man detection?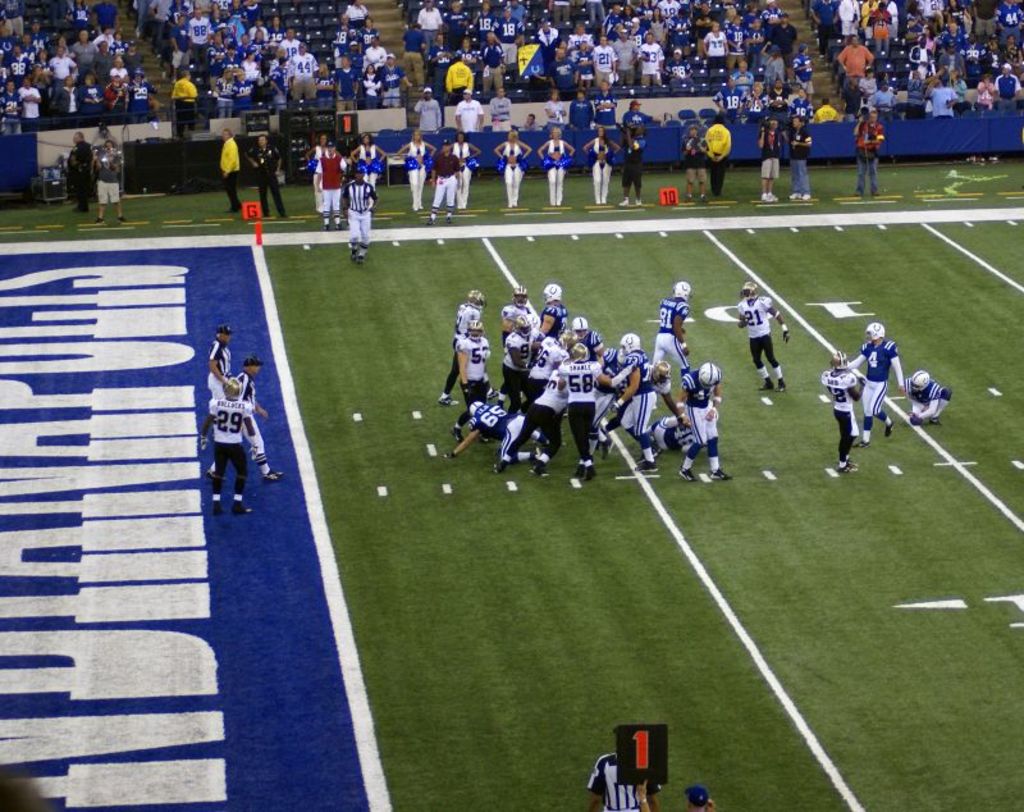
x1=617, y1=122, x2=645, y2=209
